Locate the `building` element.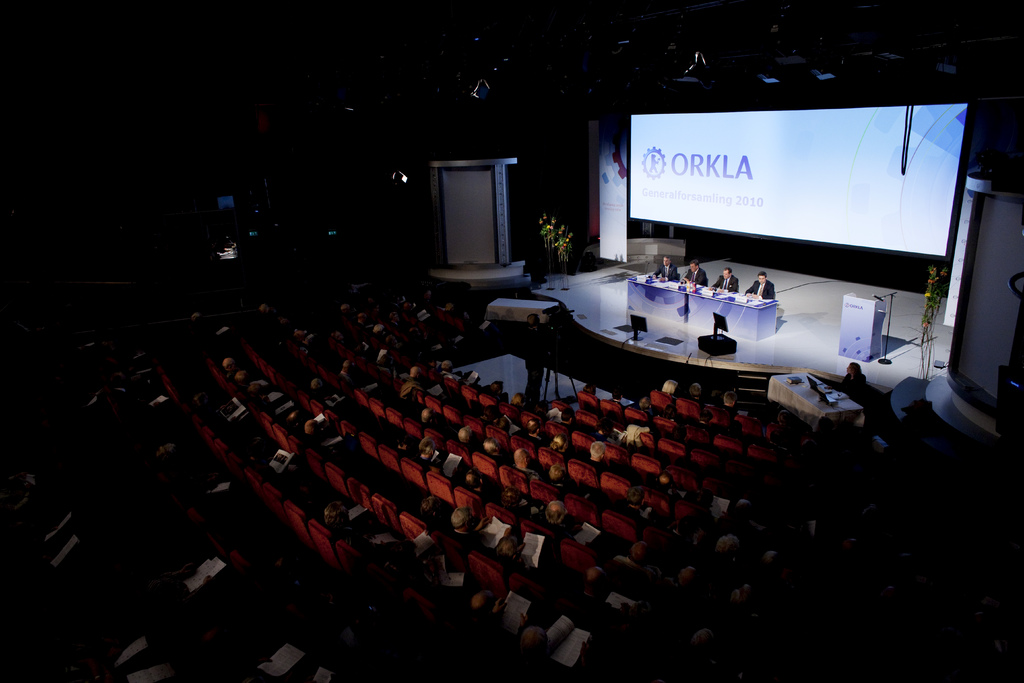
Element bbox: [1, 0, 1023, 682].
